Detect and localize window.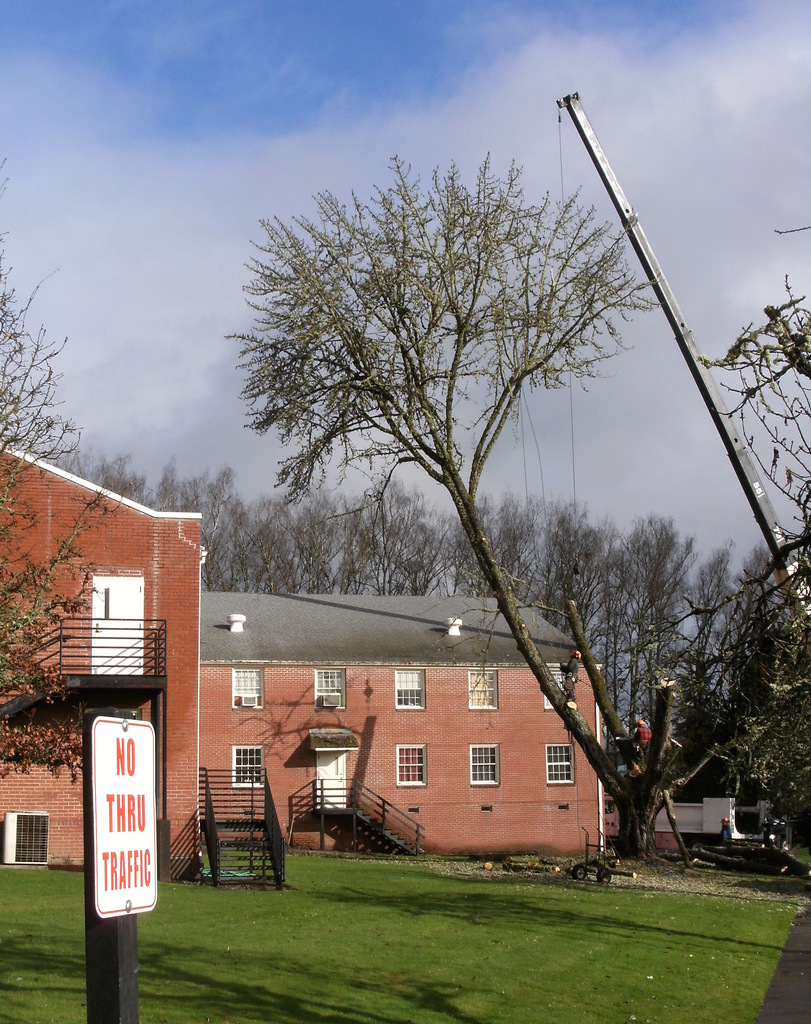
Localized at locate(395, 664, 426, 709).
